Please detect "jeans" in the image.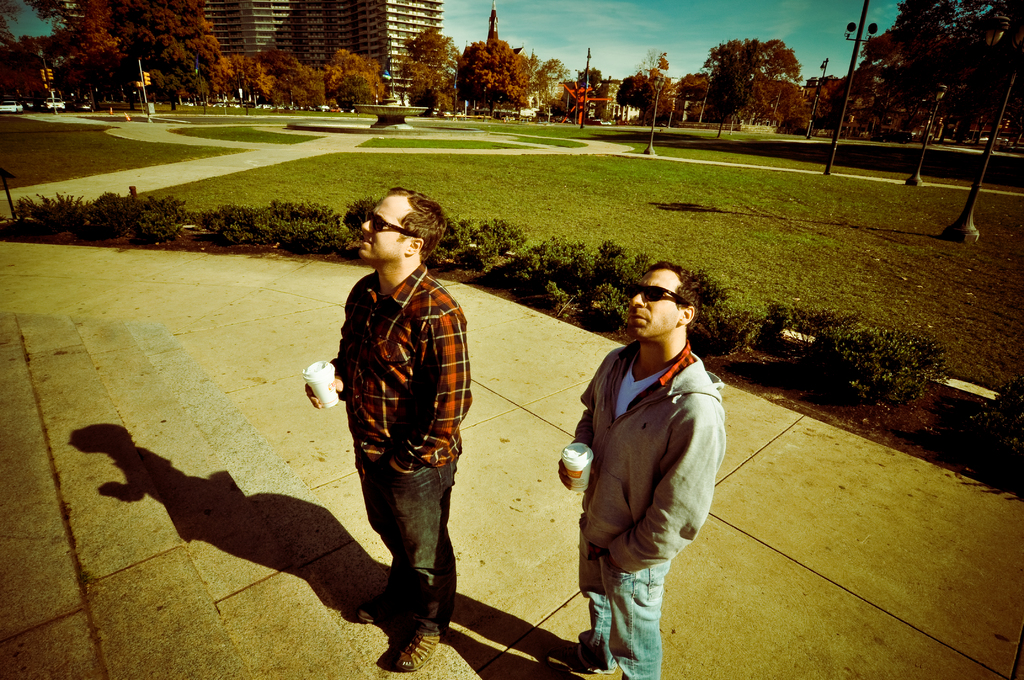
locate(581, 561, 675, 679).
